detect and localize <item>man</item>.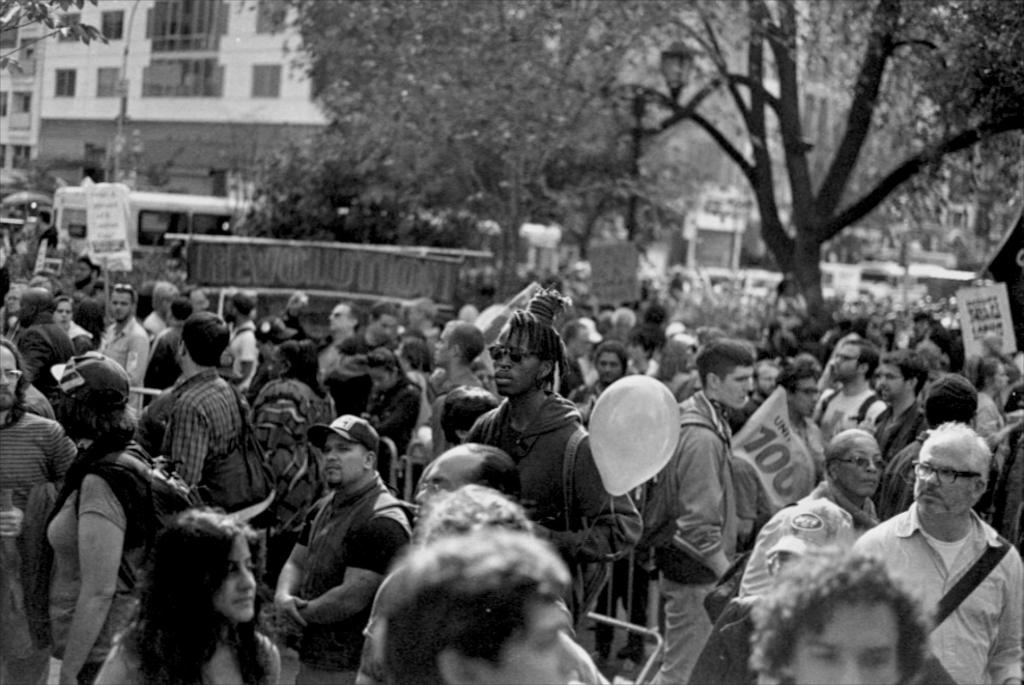
Localized at <region>752, 360, 783, 400</region>.
